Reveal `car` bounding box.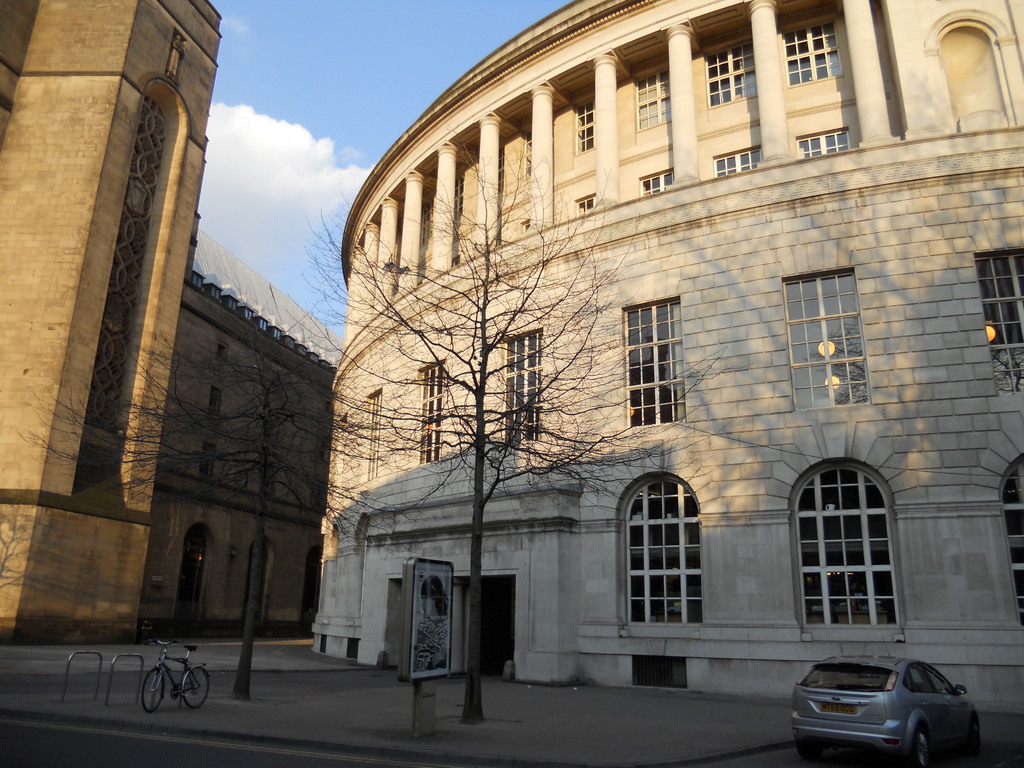
Revealed: select_region(787, 661, 986, 760).
